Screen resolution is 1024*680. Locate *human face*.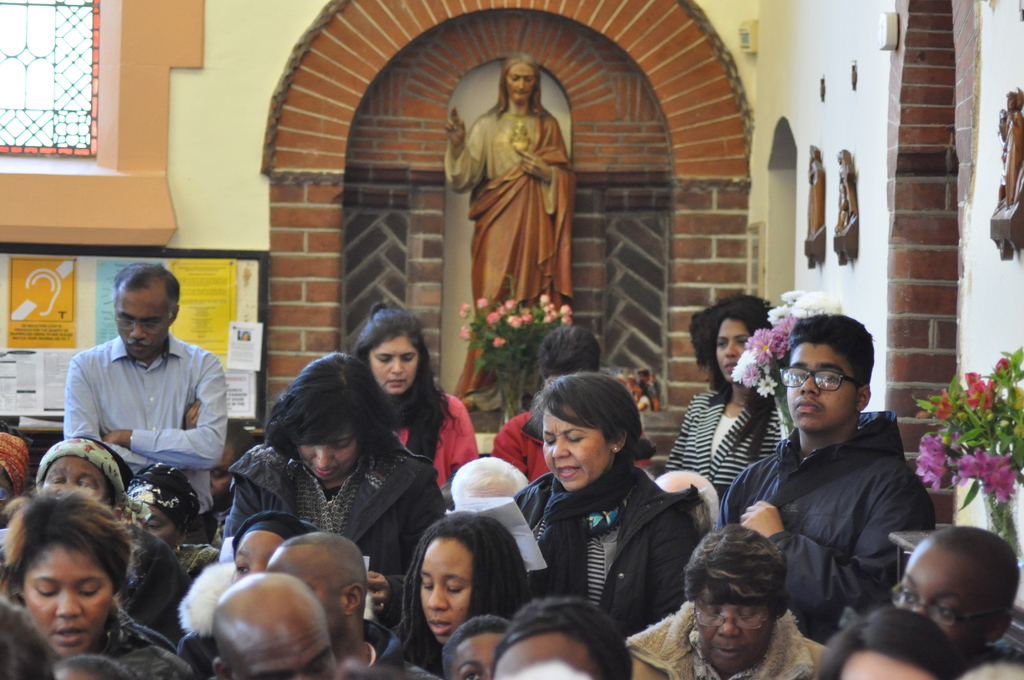
detection(47, 445, 119, 506).
